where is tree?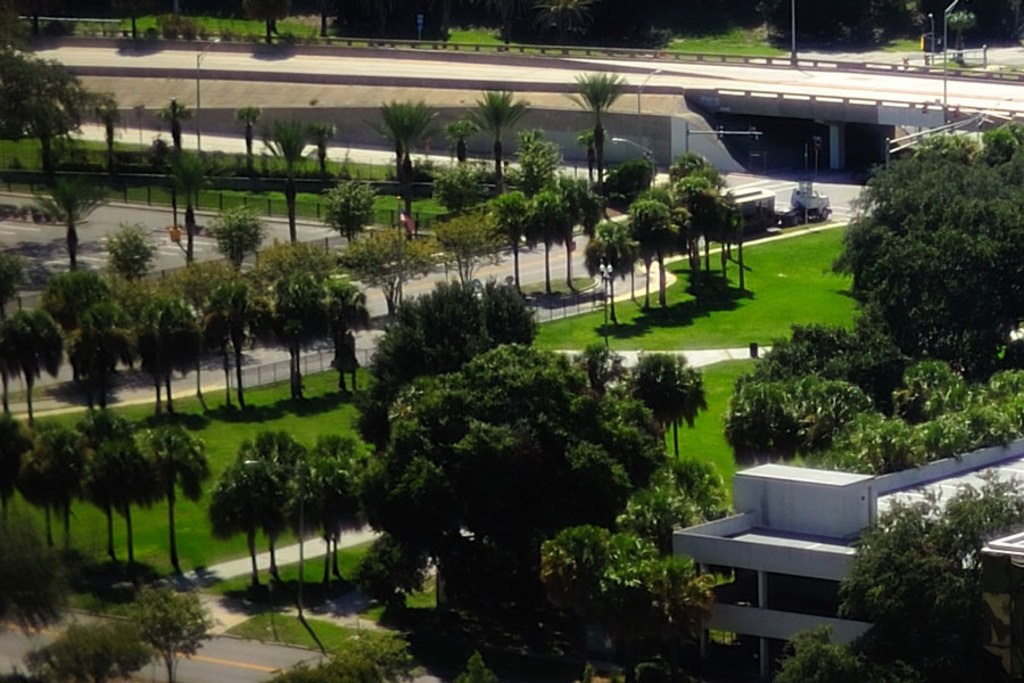
(14, 614, 158, 682).
